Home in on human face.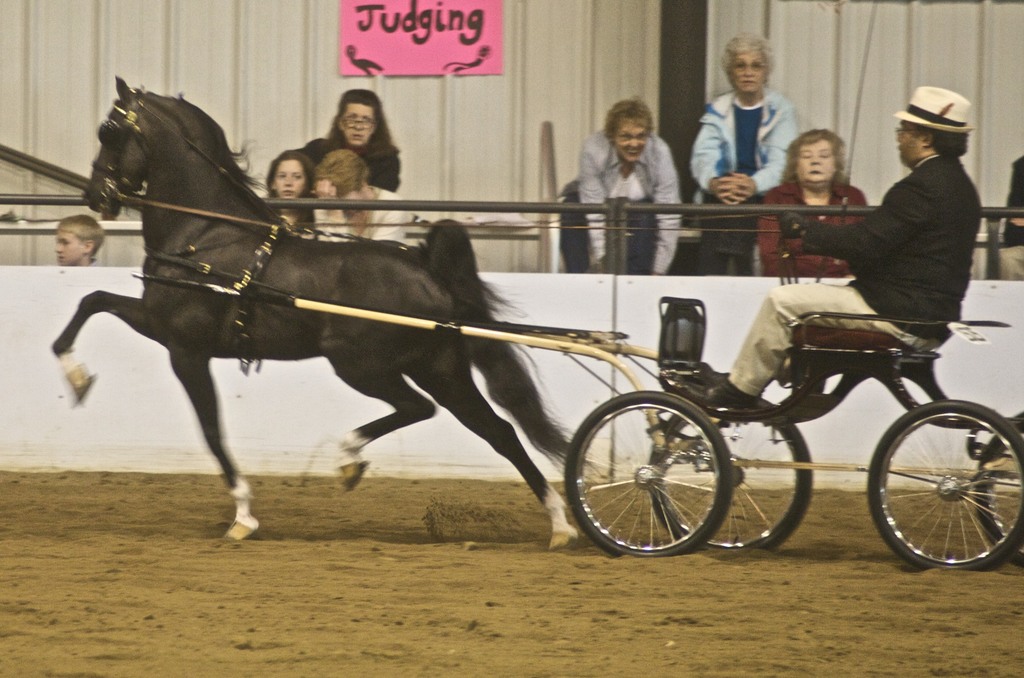
Homed in at bbox(342, 105, 372, 149).
